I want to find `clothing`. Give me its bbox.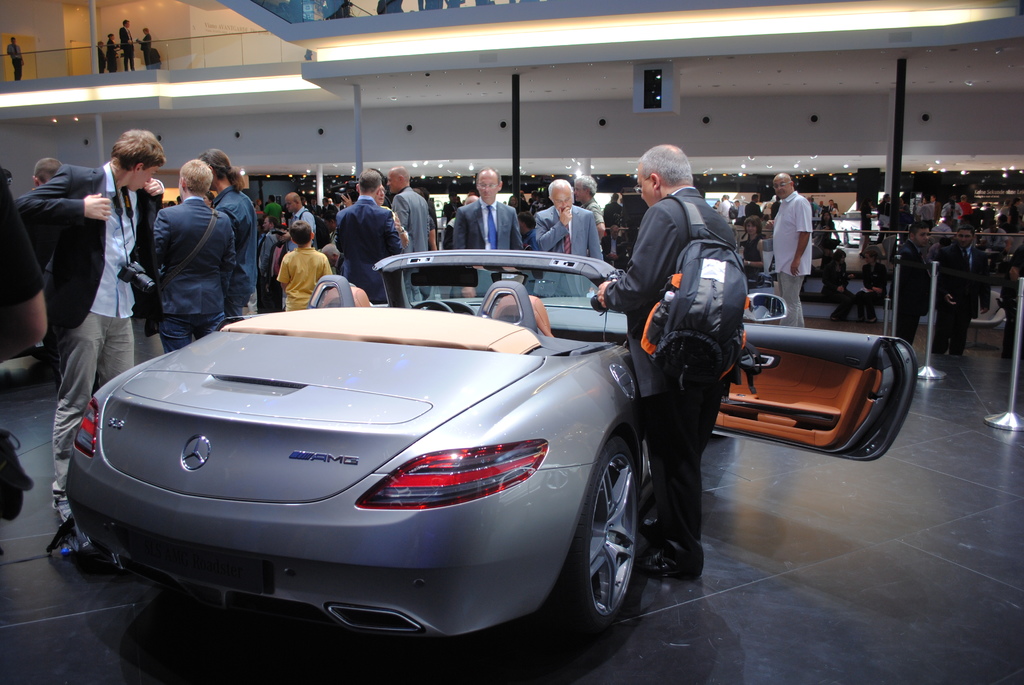
box=[0, 167, 36, 530].
